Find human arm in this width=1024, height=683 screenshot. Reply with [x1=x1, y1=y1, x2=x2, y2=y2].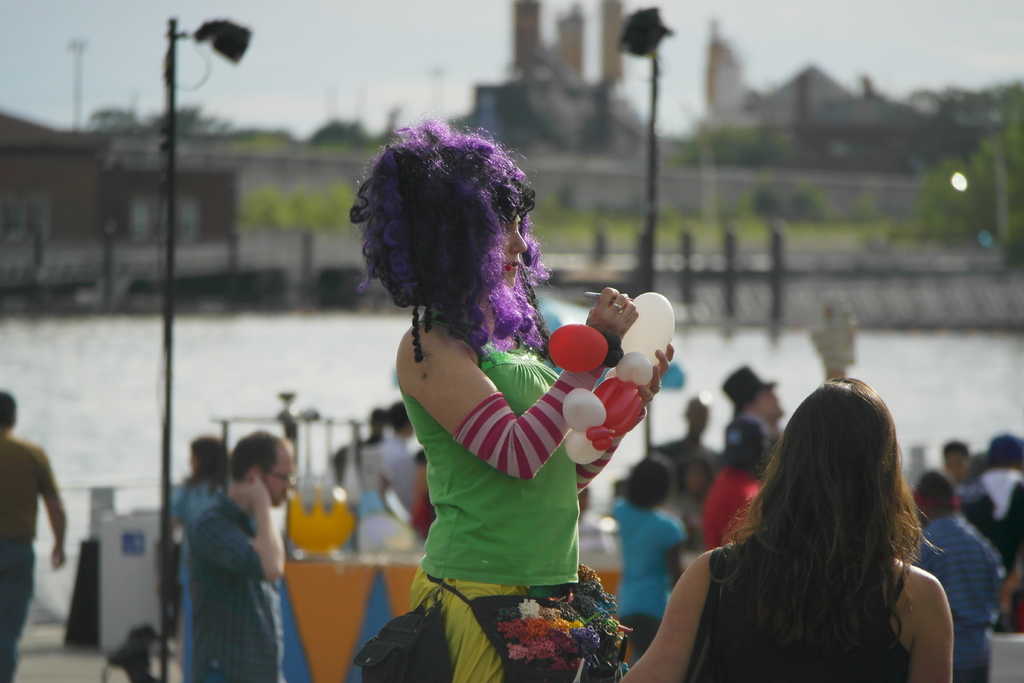
[x1=611, y1=552, x2=712, y2=682].
